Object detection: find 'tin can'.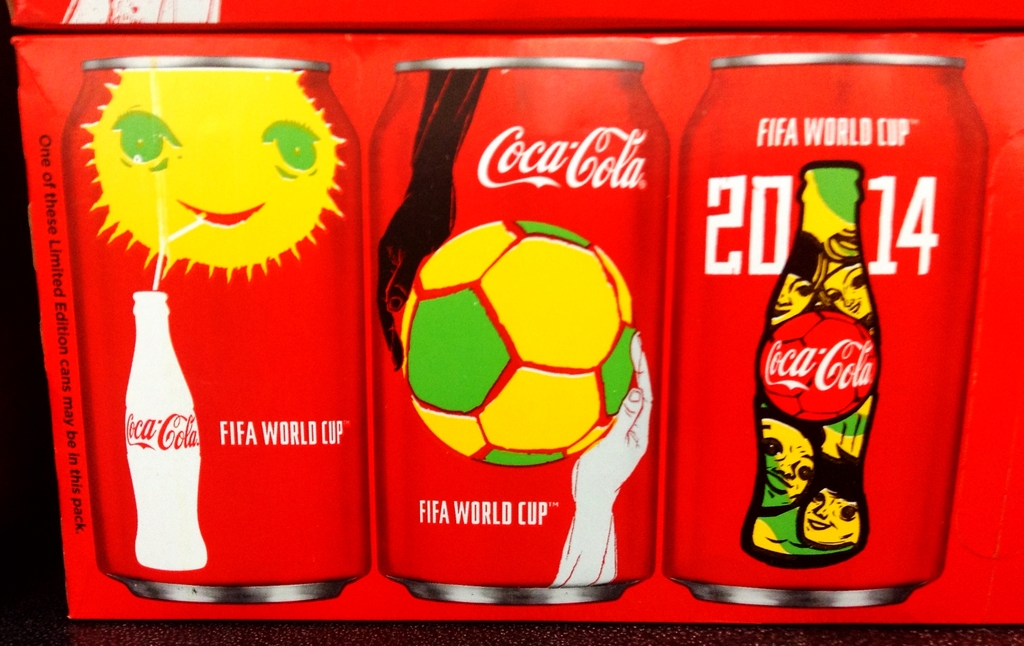
(x1=58, y1=53, x2=366, y2=604).
